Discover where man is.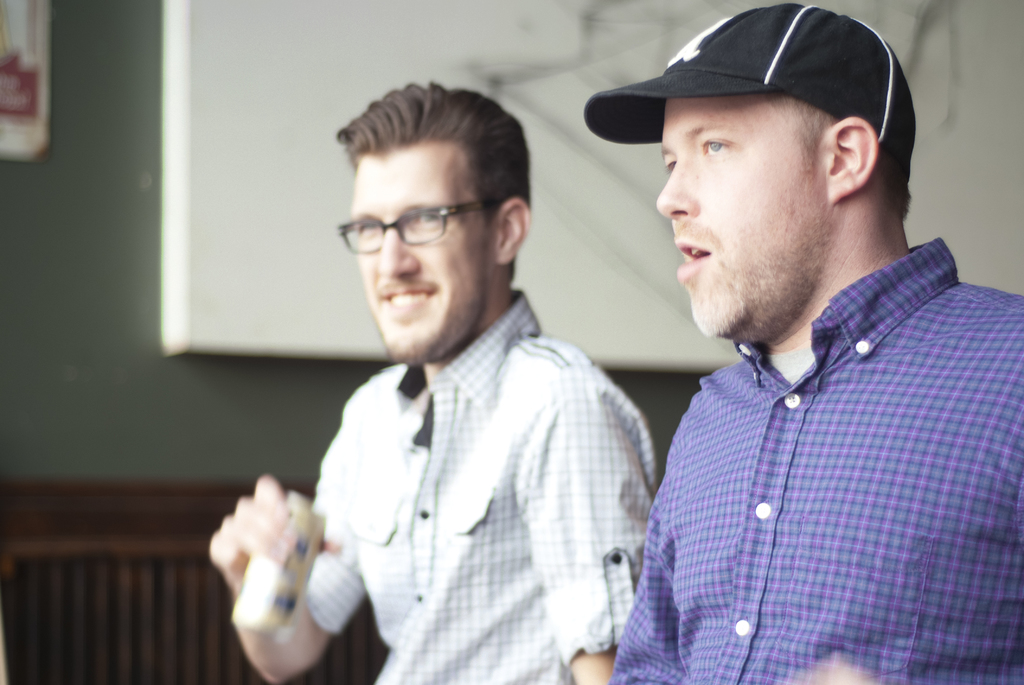
Discovered at <region>582, 3, 1023, 684</region>.
